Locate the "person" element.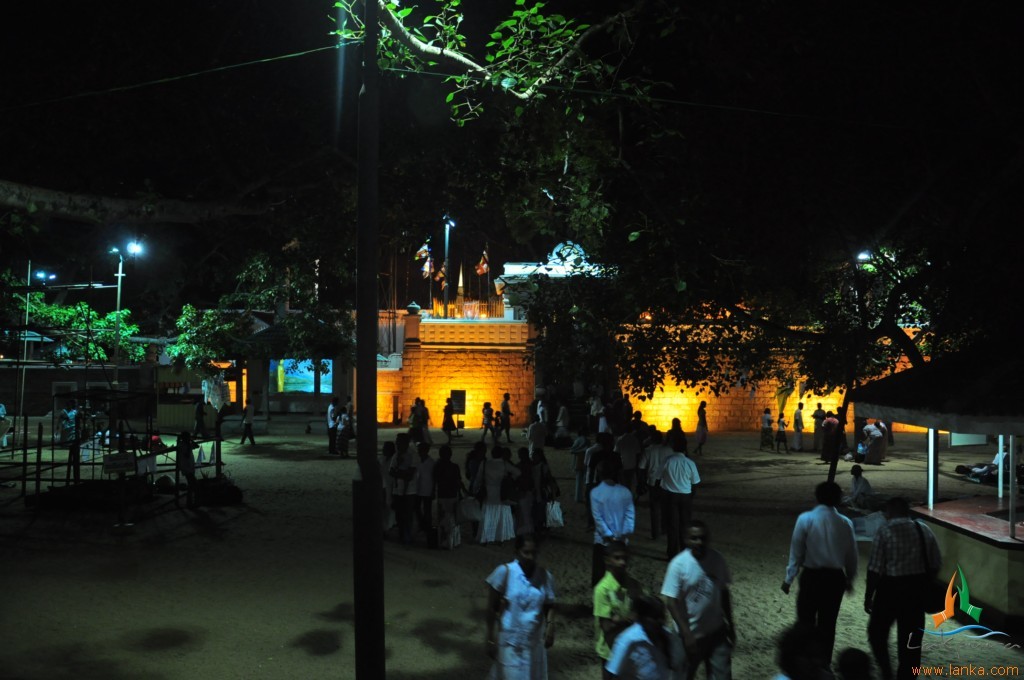
Element bbox: l=775, t=414, r=786, b=451.
